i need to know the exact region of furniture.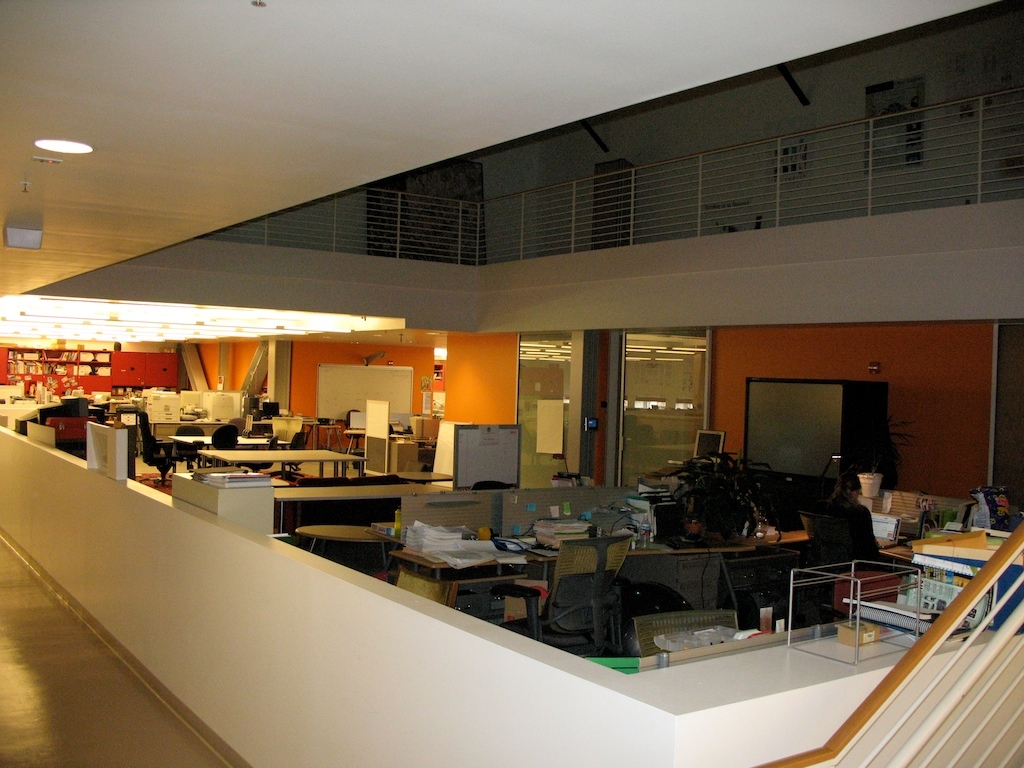
Region: bbox(272, 480, 450, 528).
